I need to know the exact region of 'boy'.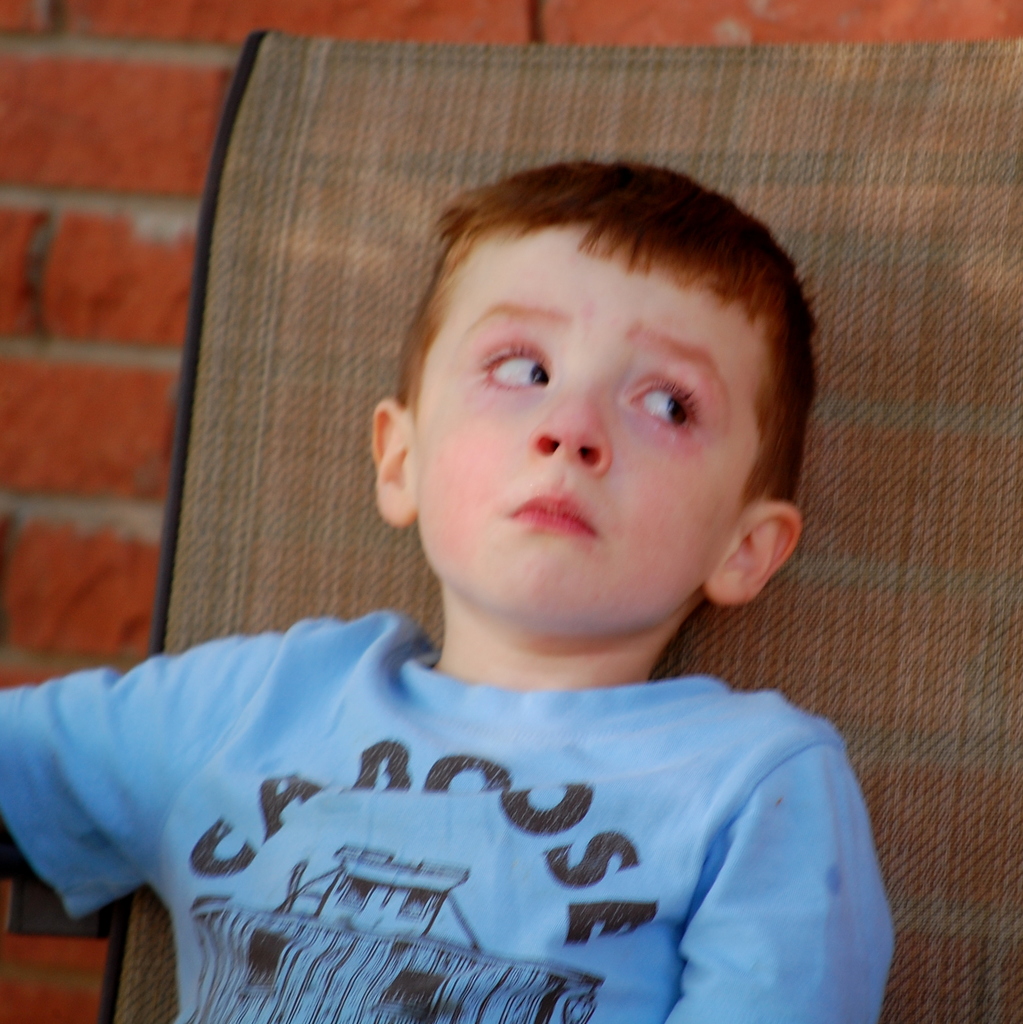
Region: <box>0,157,897,1023</box>.
